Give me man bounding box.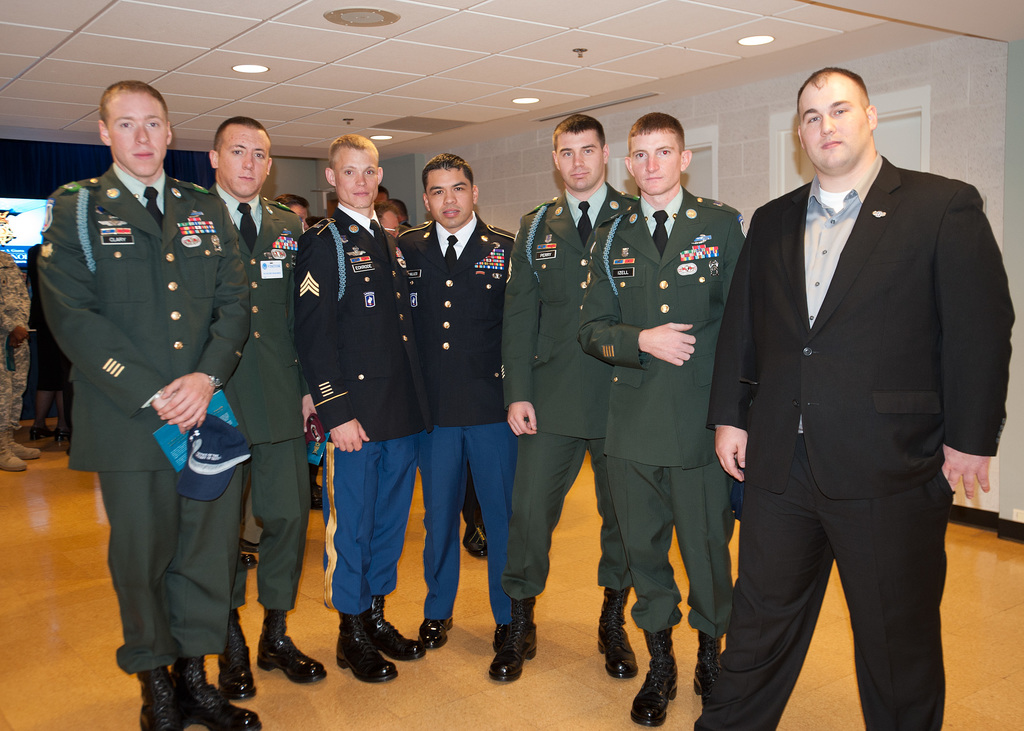
left=499, top=187, right=654, bottom=599.
